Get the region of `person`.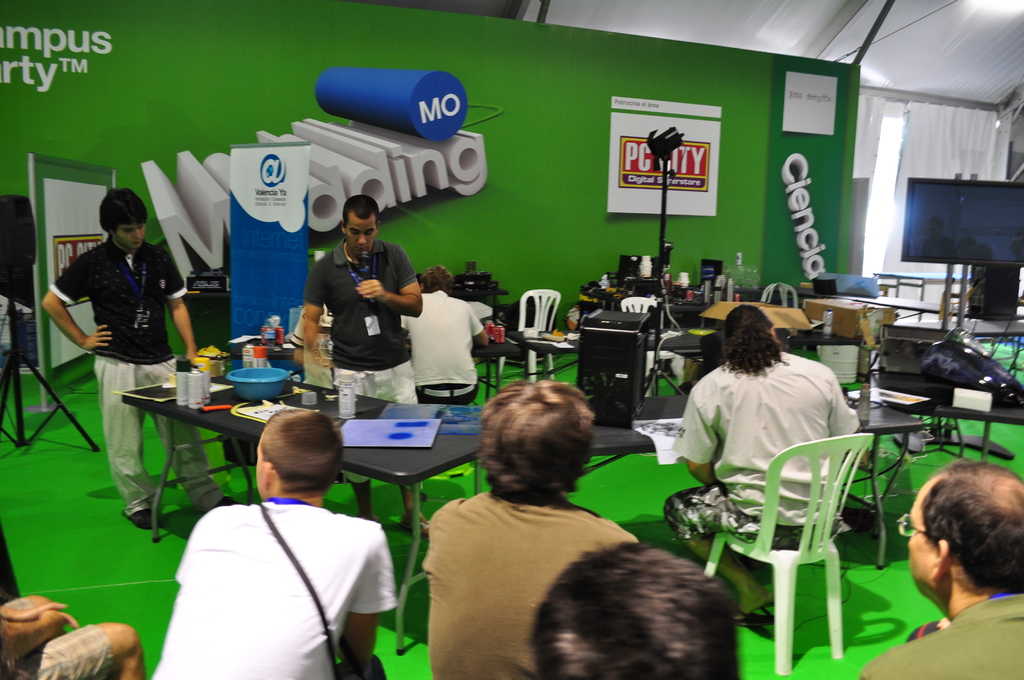
bbox=[302, 194, 433, 544].
